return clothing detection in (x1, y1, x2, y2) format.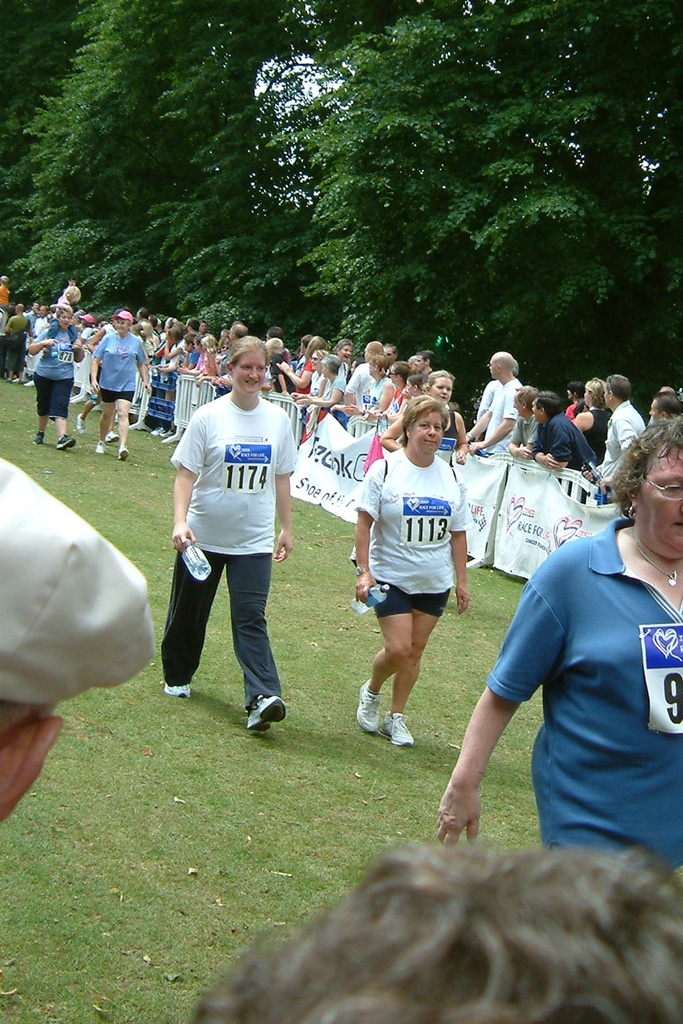
(170, 554, 284, 687).
